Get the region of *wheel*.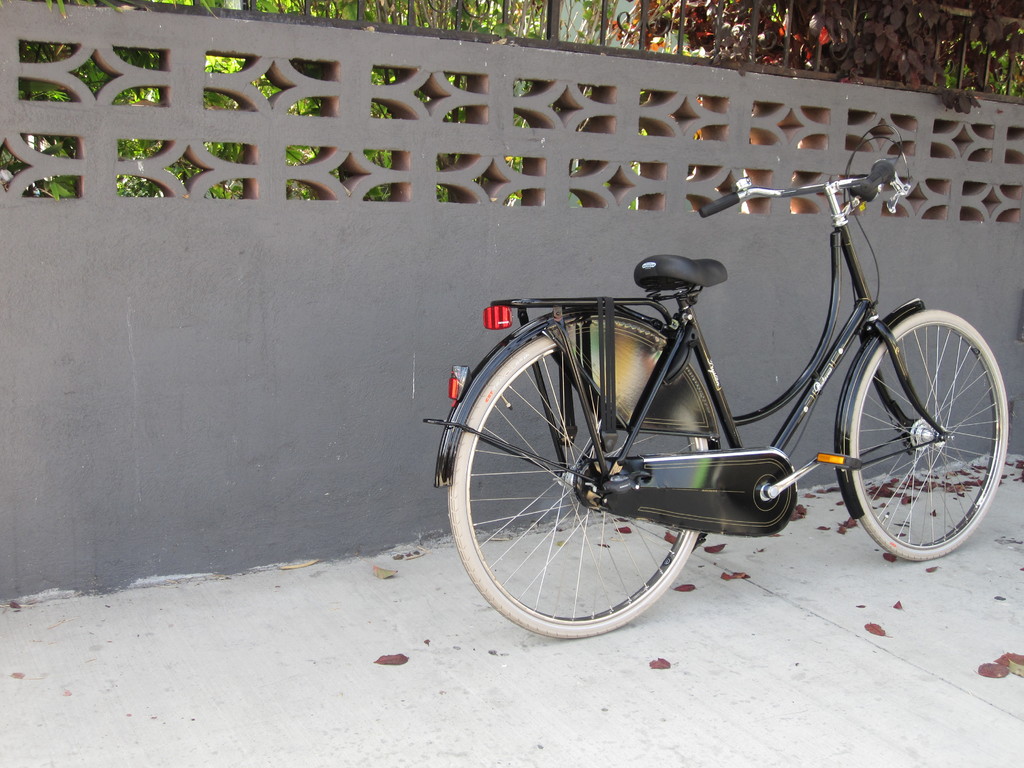
<bbox>437, 303, 733, 653</bbox>.
